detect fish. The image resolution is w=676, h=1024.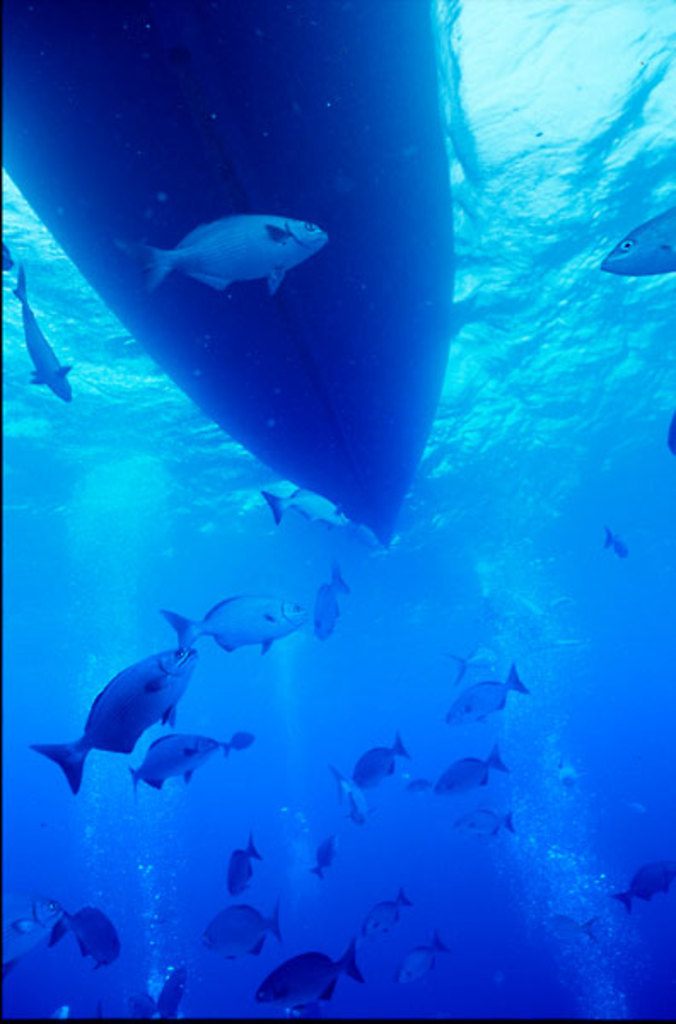
<region>154, 968, 193, 1022</region>.
